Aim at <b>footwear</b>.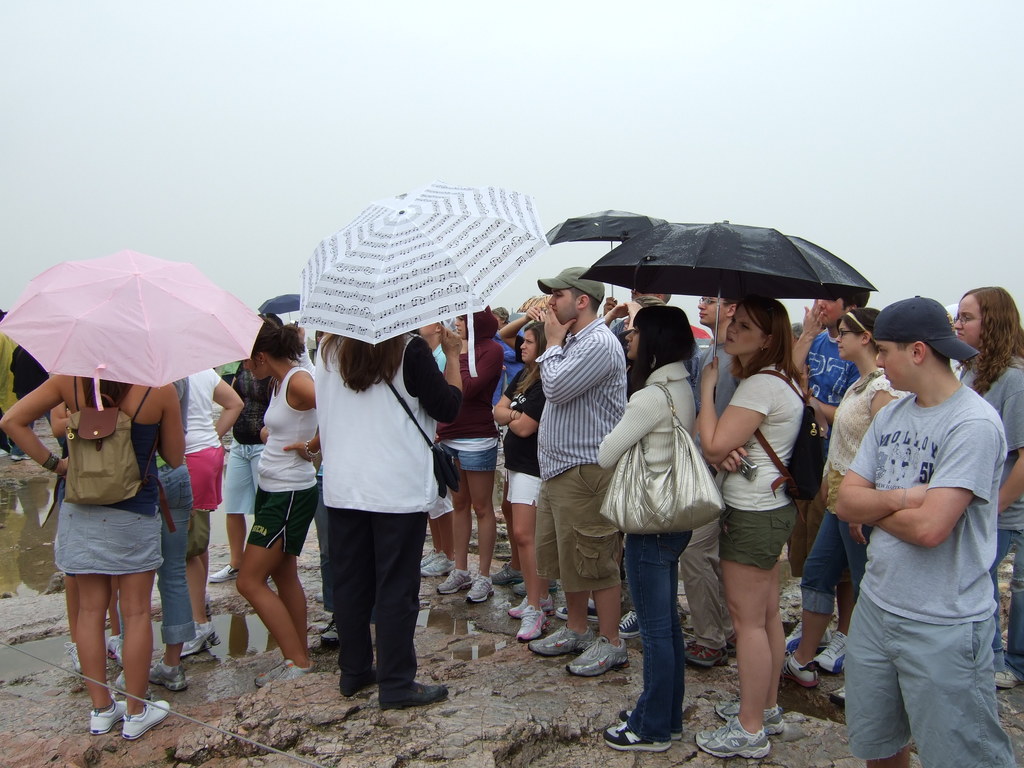
Aimed at rect(512, 577, 525, 596).
